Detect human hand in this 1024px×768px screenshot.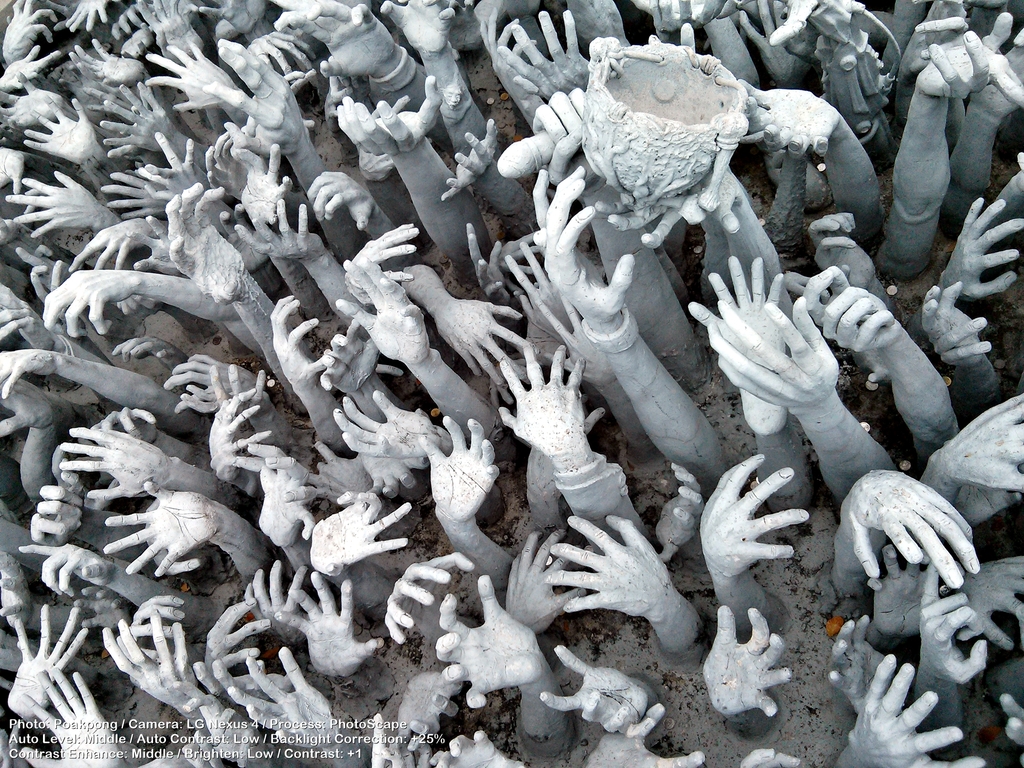
Detection: (x1=141, y1=36, x2=239, y2=108).
